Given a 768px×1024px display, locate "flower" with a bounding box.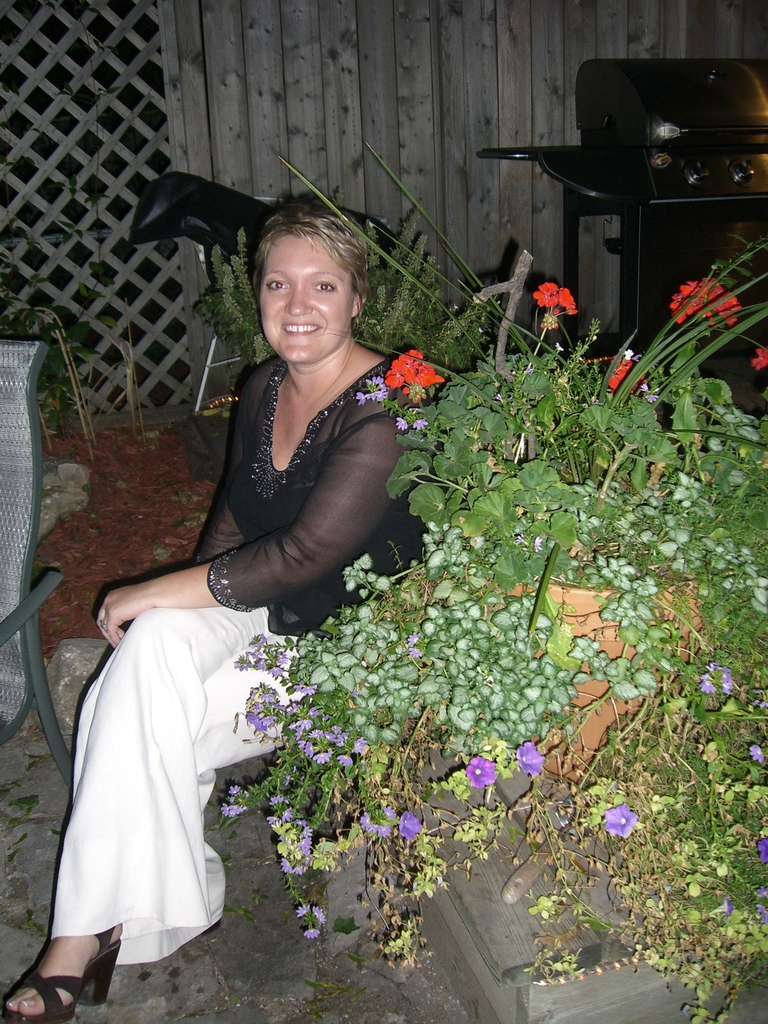
Located: x1=272 y1=795 x2=282 y2=809.
